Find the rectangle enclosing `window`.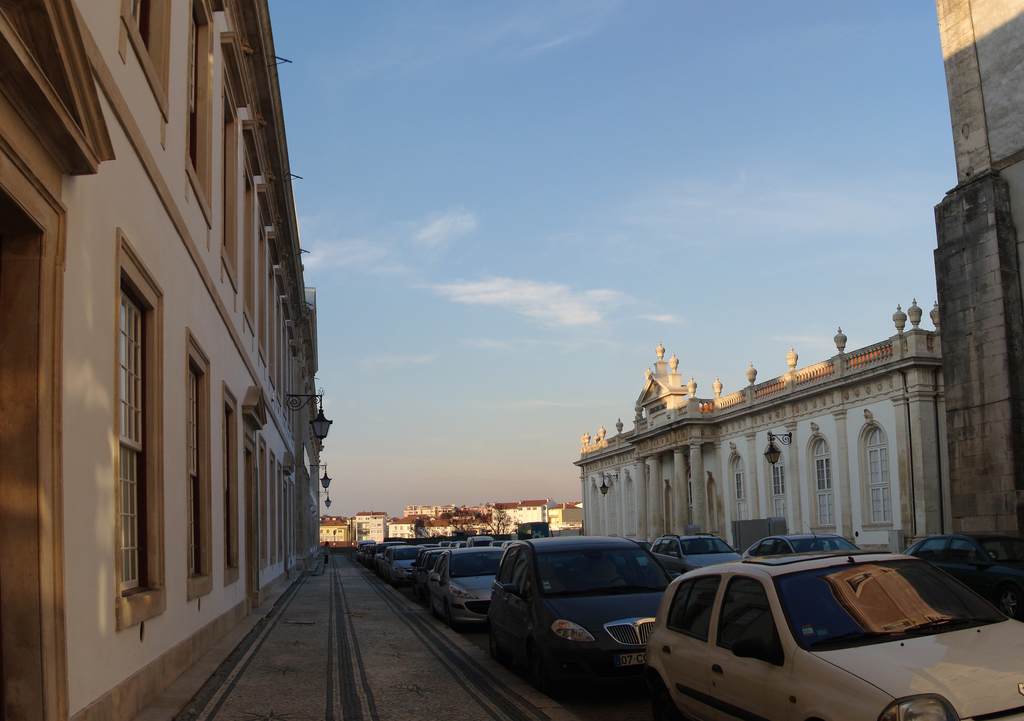
(337,528,342,533).
